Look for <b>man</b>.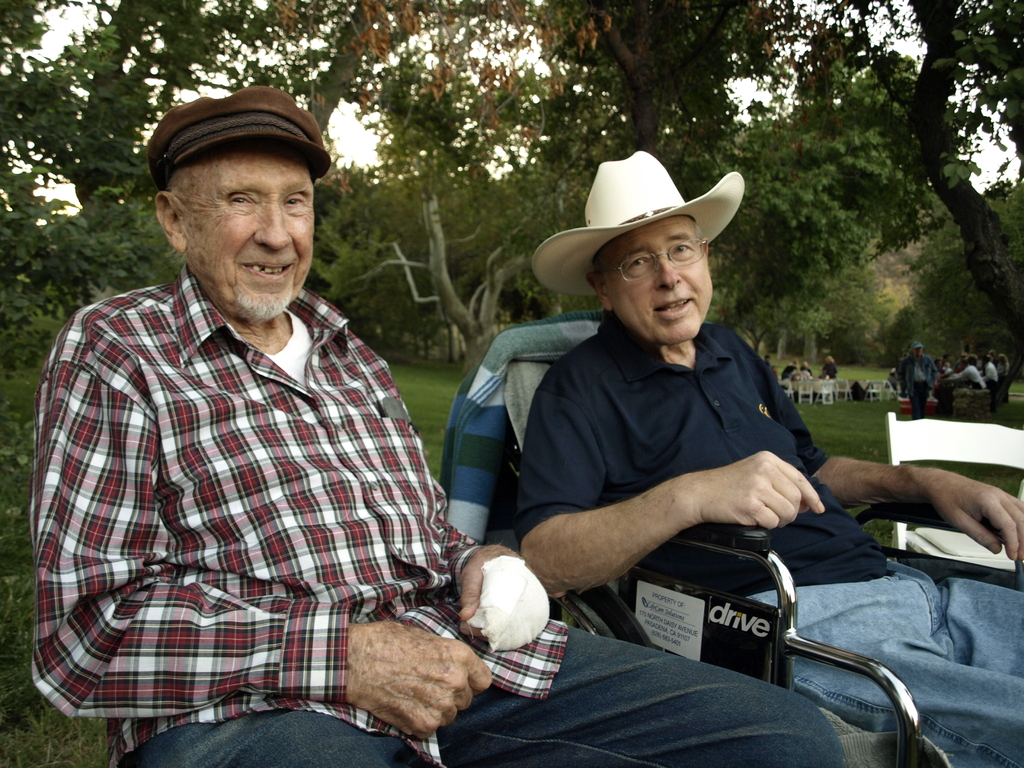
Found: BBox(506, 142, 1023, 767).
